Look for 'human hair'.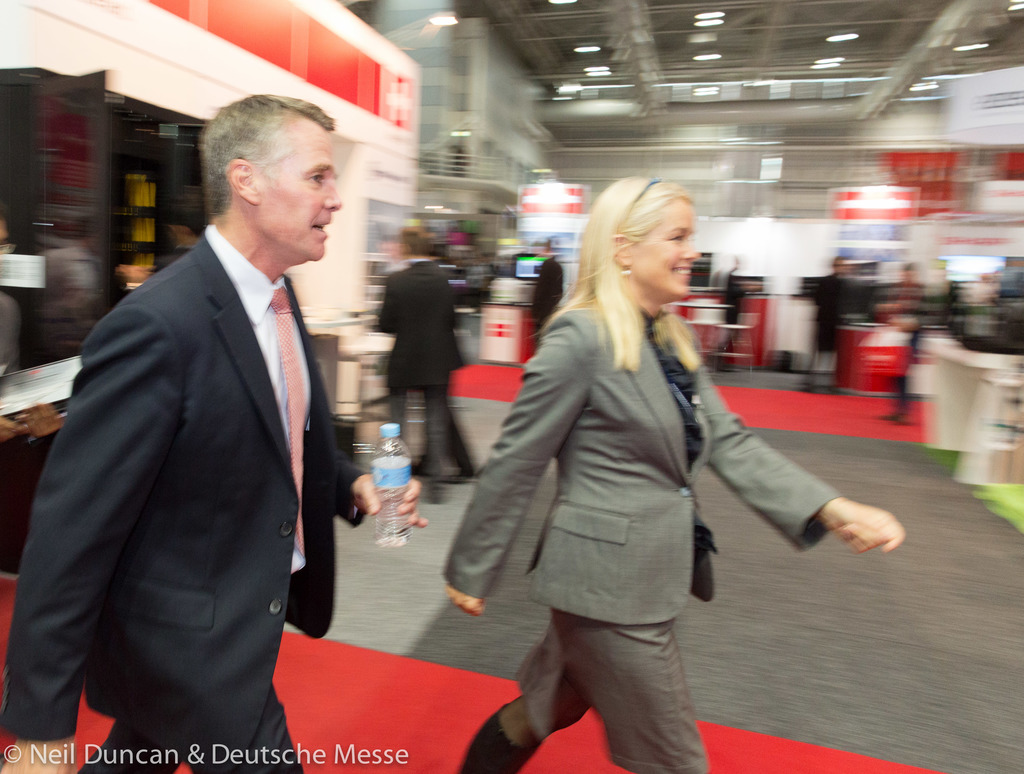
Found: [400, 229, 436, 253].
